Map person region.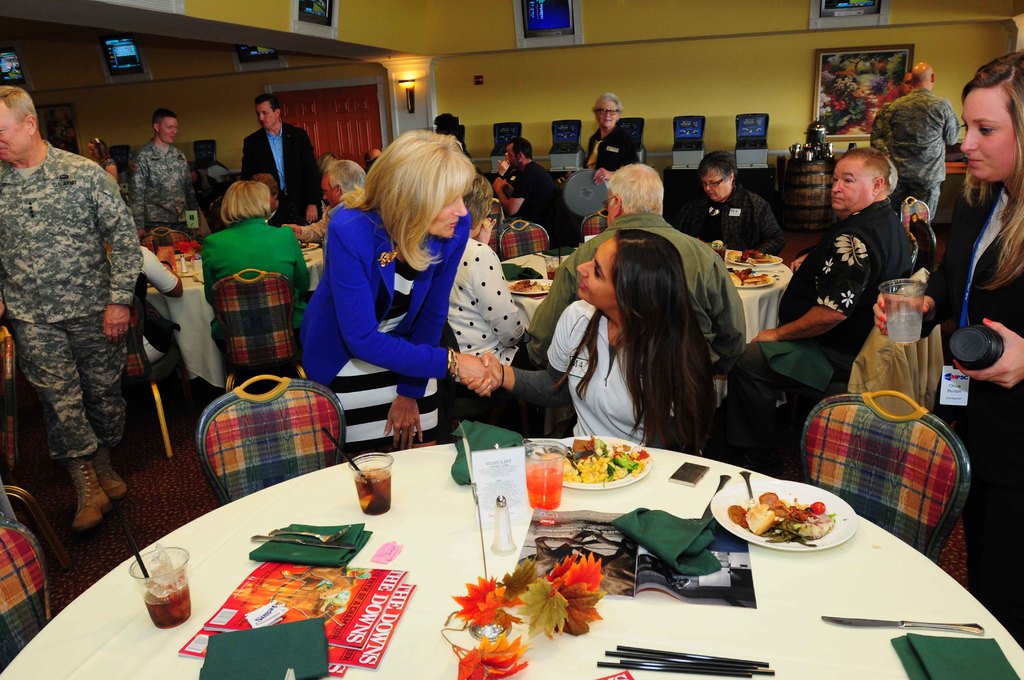
Mapped to {"x1": 492, "y1": 134, "x2": 552, "y2": 216}.
